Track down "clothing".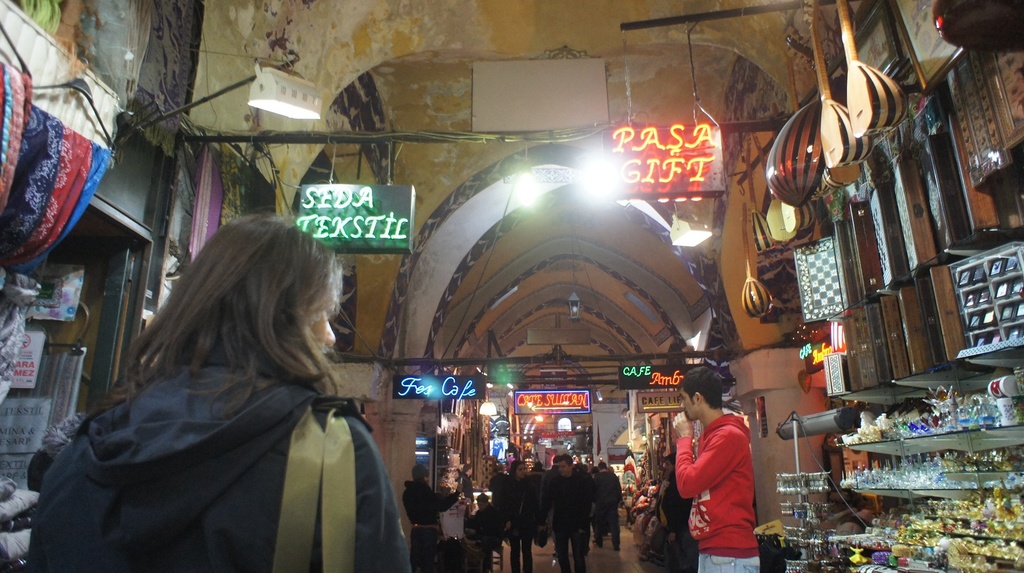
Tracked to [545,467,594,571].
